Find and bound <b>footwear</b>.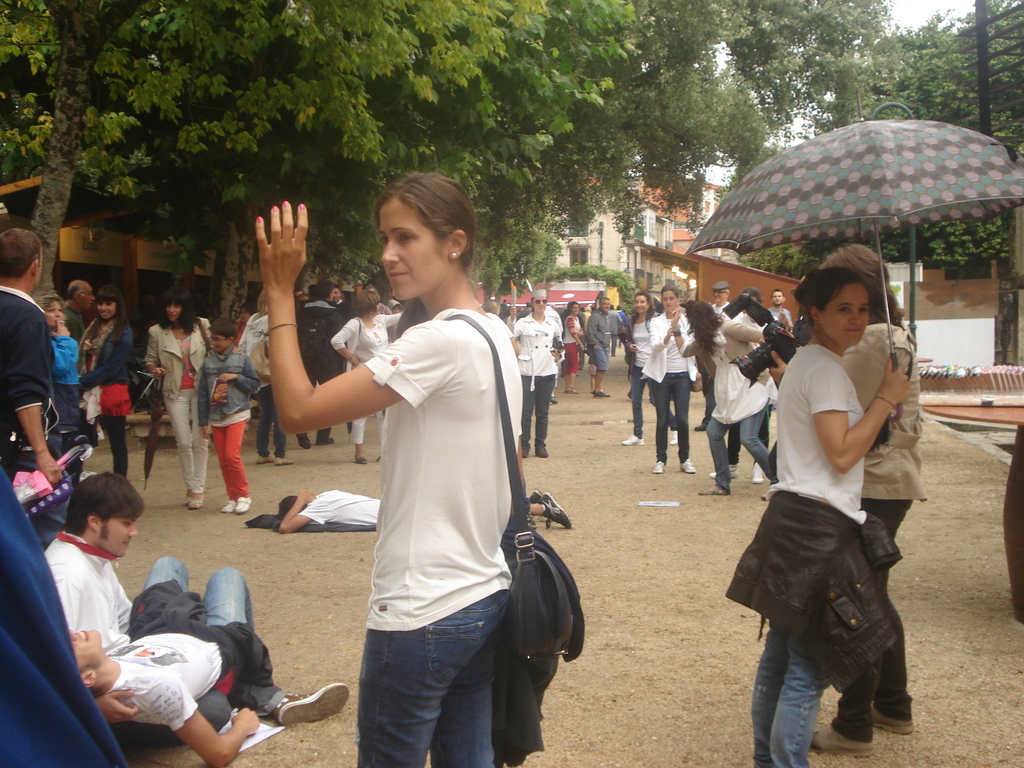
Bound: <bbox>222, 499, 235, 515</bbox>.
